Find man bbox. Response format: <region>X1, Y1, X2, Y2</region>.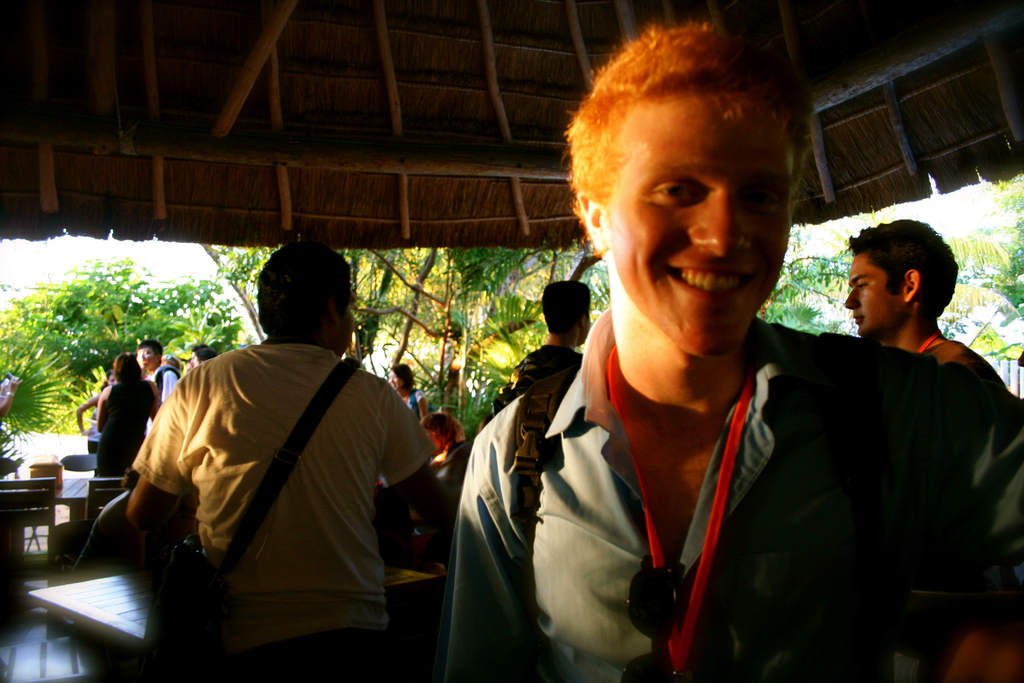
<region>118, 233, 434, 682</region>.
